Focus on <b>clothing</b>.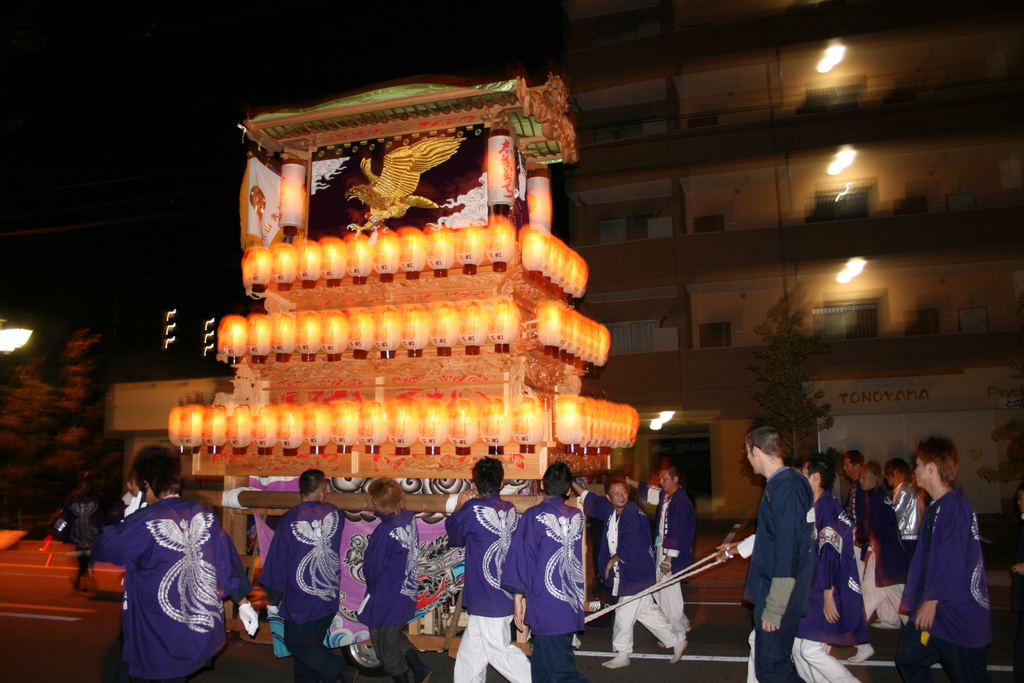
Focused at x1=792, y1=486, x2=866, y2=682.
